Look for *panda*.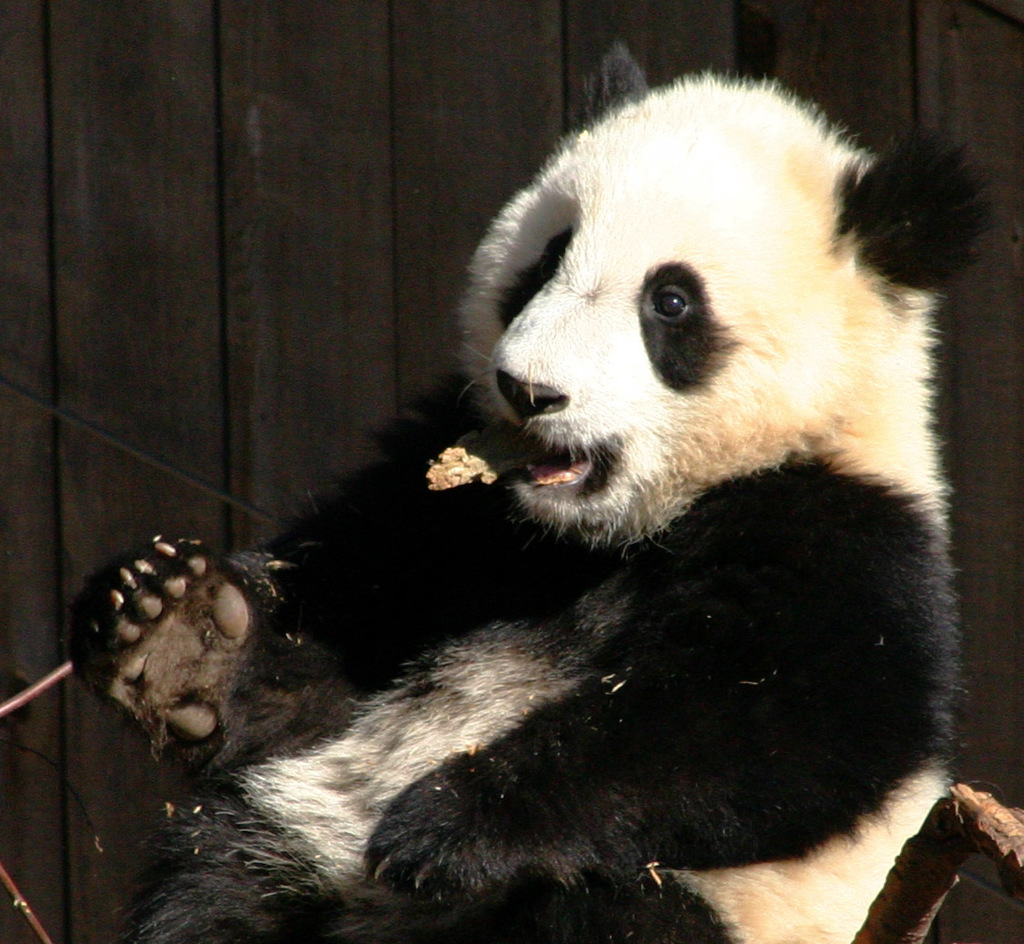
Found: left=72, top=36, right=1009, bottom=943.
